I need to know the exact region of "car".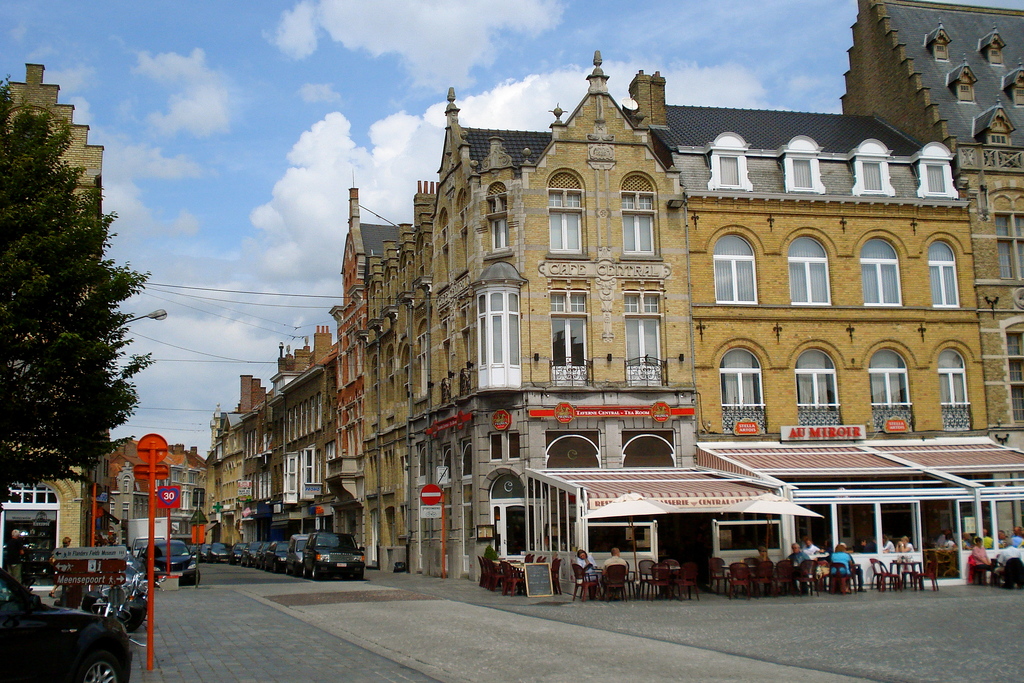
Region: rect(201, 541, 238, 566).
